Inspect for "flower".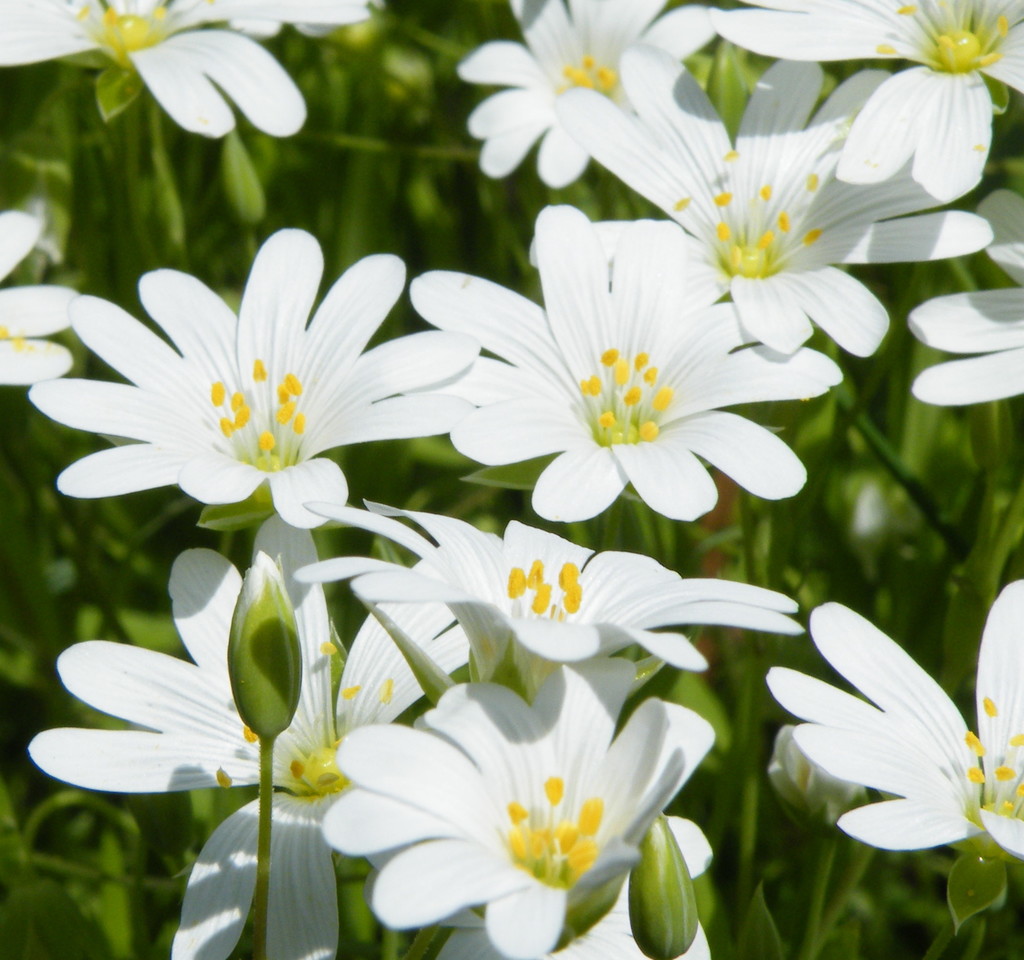
Inspection: (left=715, top=0, right=1023, bottom=204).
